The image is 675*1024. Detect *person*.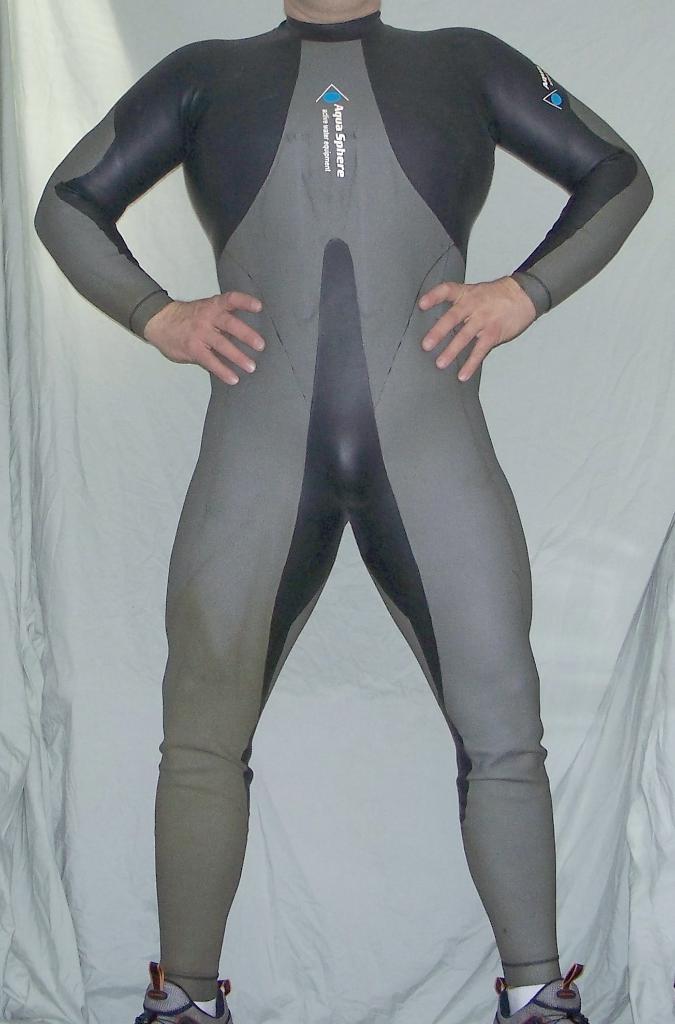
Detection: {"x1": 38, "y1": 0, "x2": 620, "y2": 990}.
